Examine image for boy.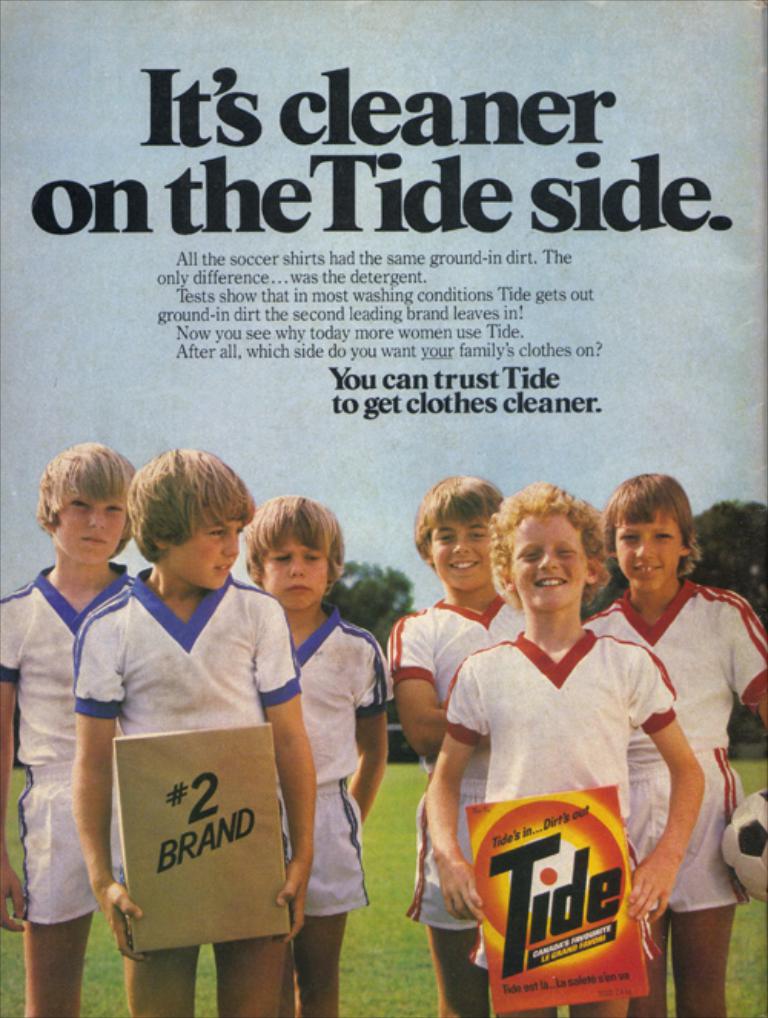
Examination result: region(425, 484, 702, 1016).
